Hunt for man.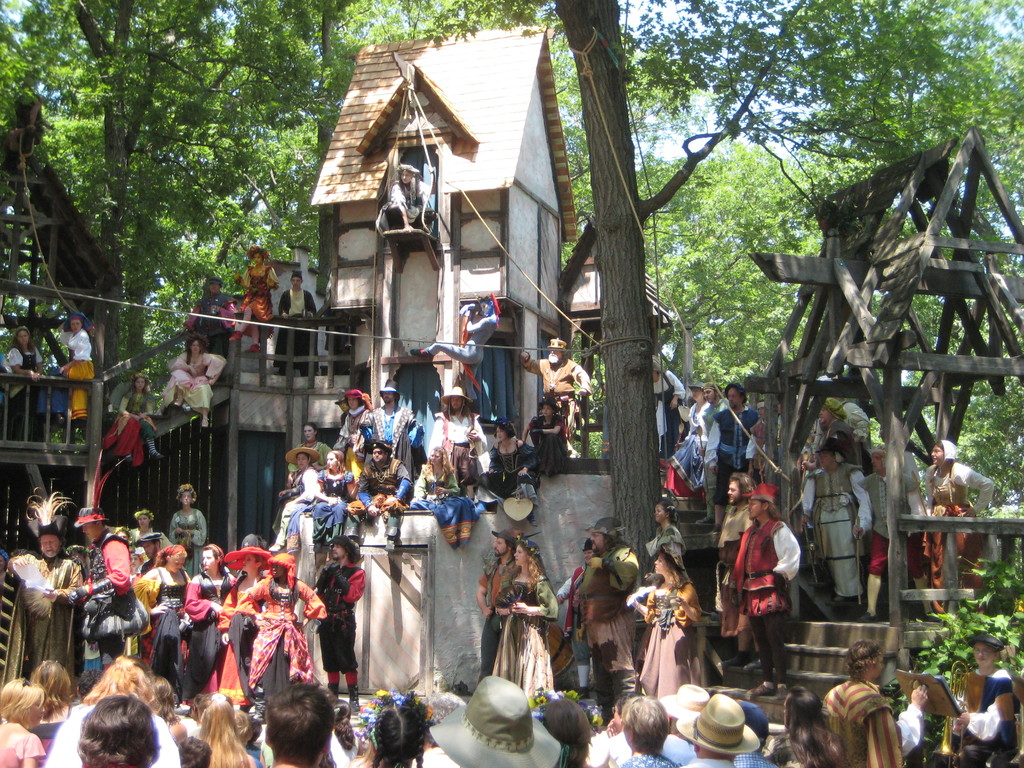
Hunted down at select_region(849, 445, 938, 621).
